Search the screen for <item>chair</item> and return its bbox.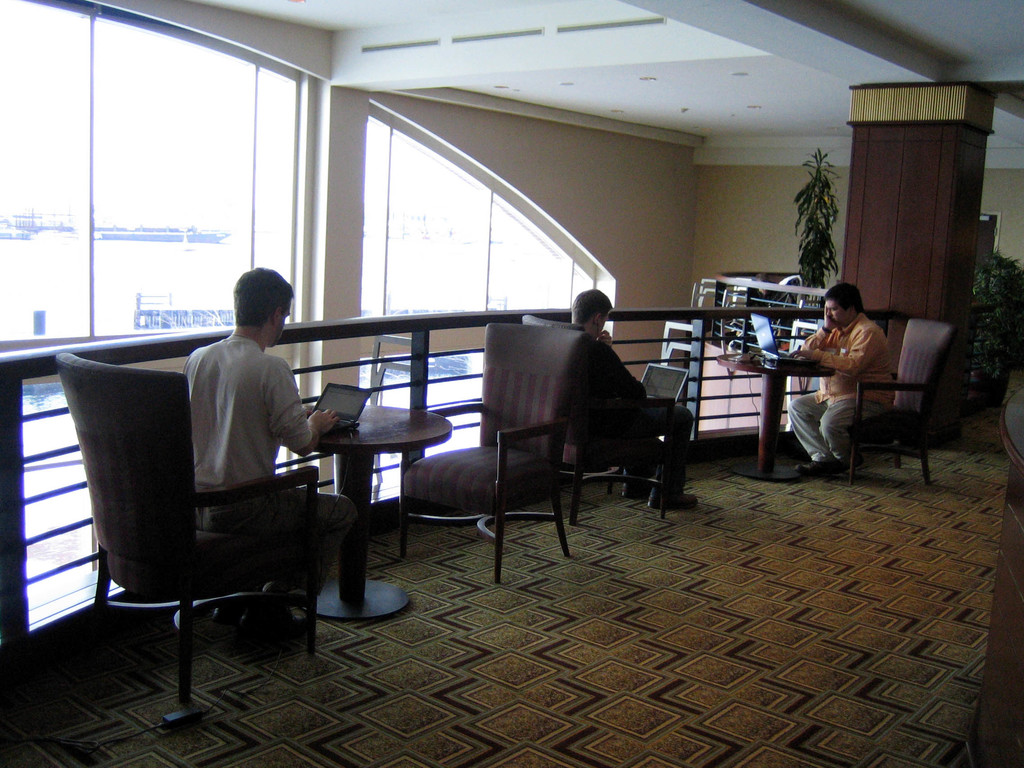
Found: 60:353:358:728.
